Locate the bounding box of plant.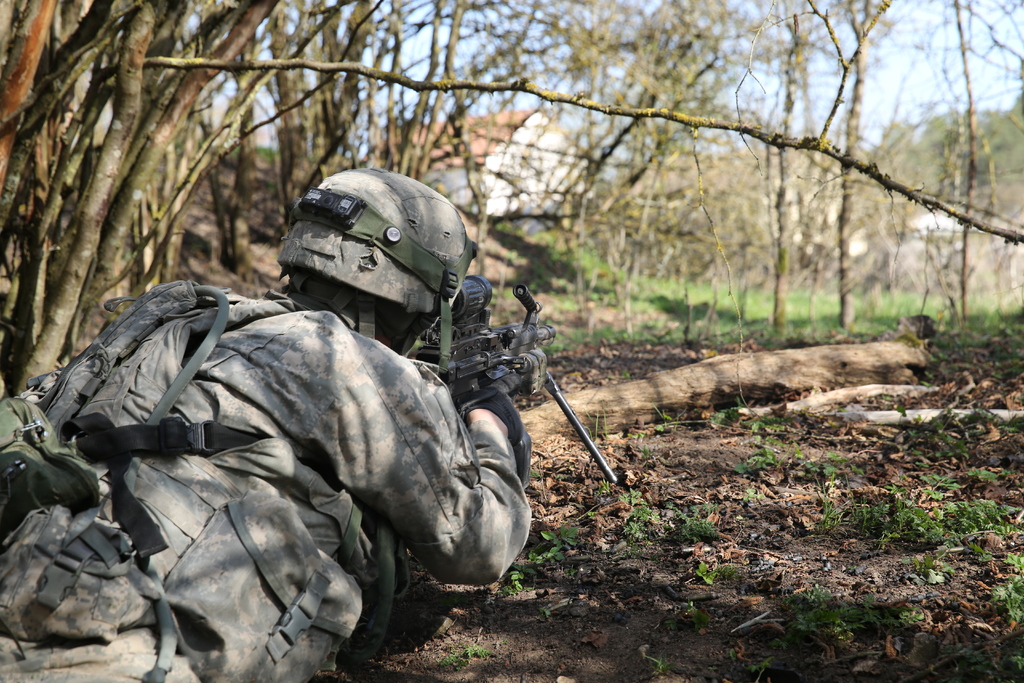
Bounding box: rect(428, 649, 470, 668).
